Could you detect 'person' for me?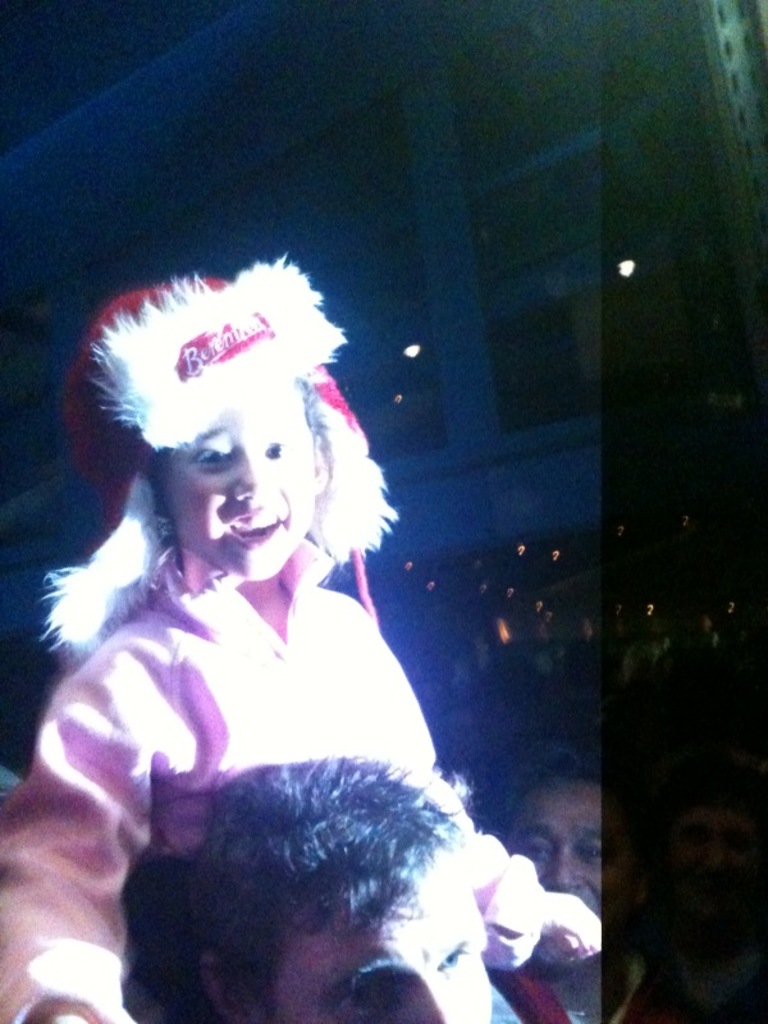
Detection result: x1=485, y1=762, x2=675, y2=1019.
